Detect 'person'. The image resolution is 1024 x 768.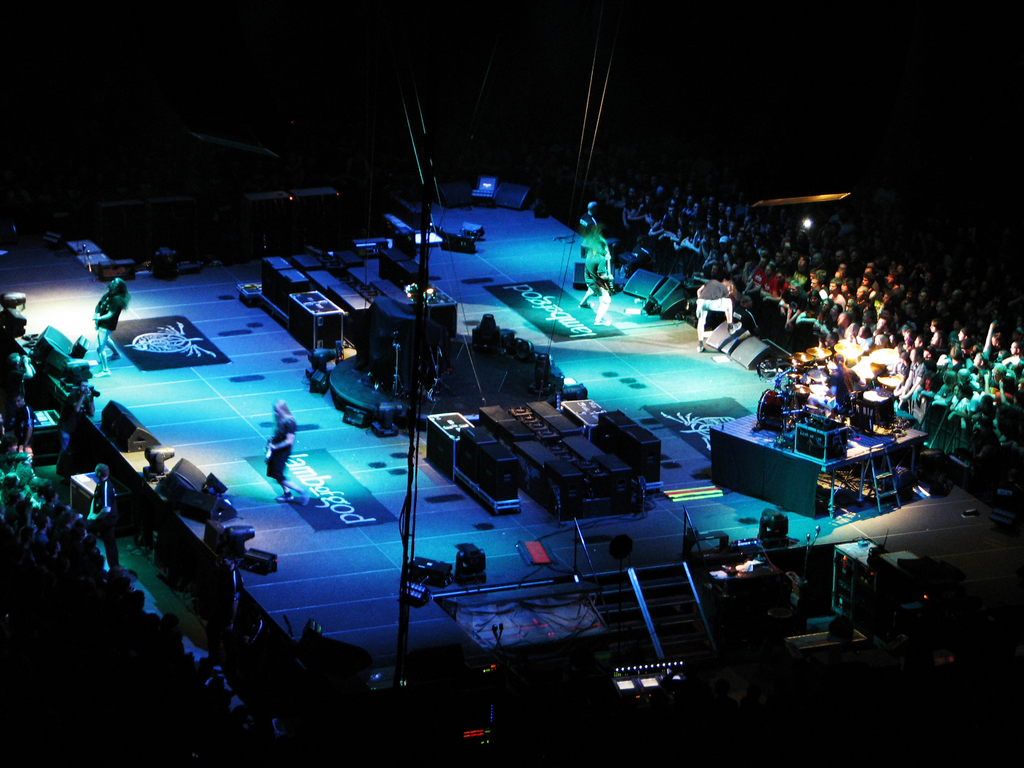
15 392 33 445.
